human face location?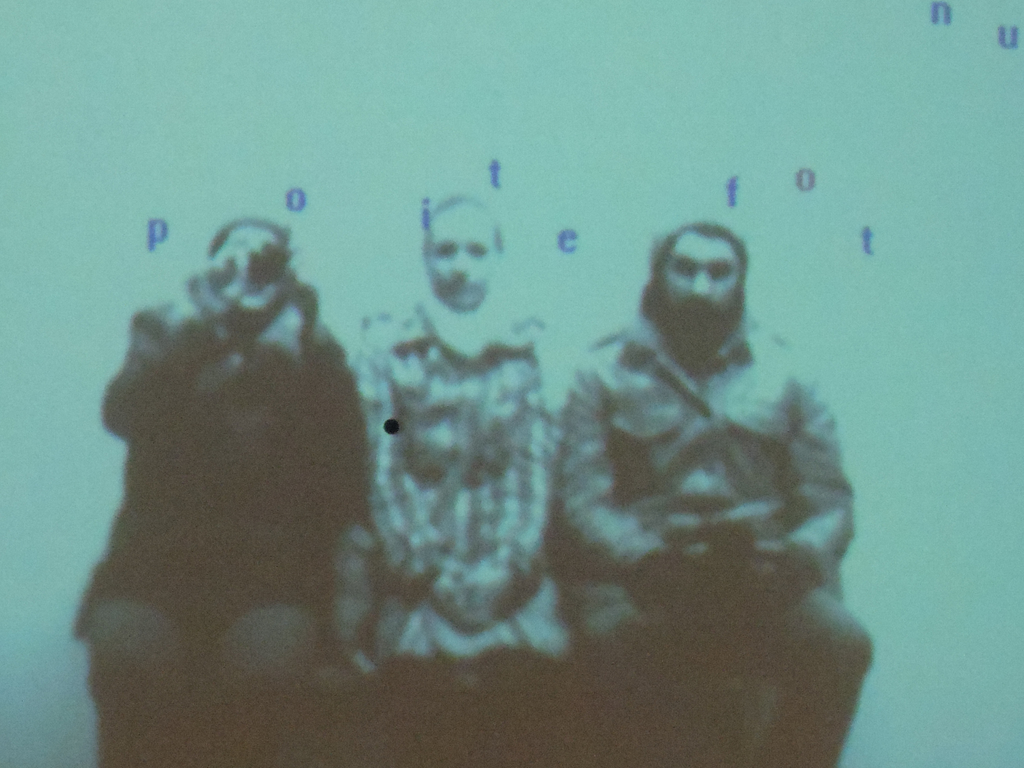
Rect(420, 203, 507, 314)
